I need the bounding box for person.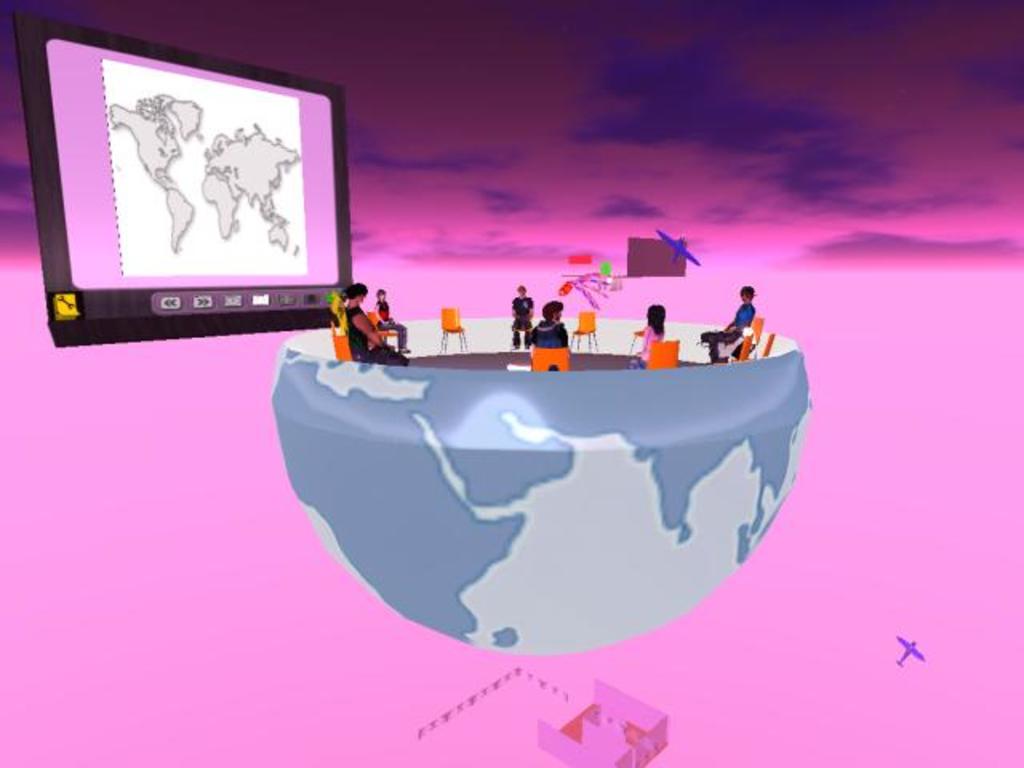
Here it is: rect(334, 277, 410, 358).
